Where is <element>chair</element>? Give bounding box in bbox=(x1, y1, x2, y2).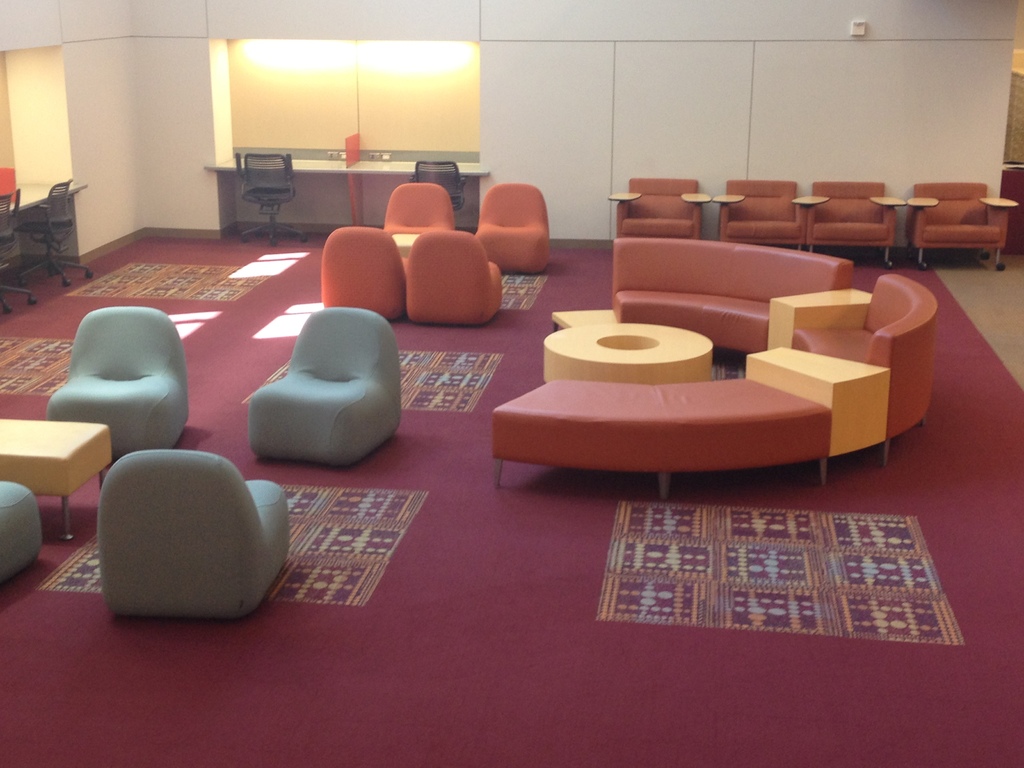
bbox=(17, 180, 96, 287).
